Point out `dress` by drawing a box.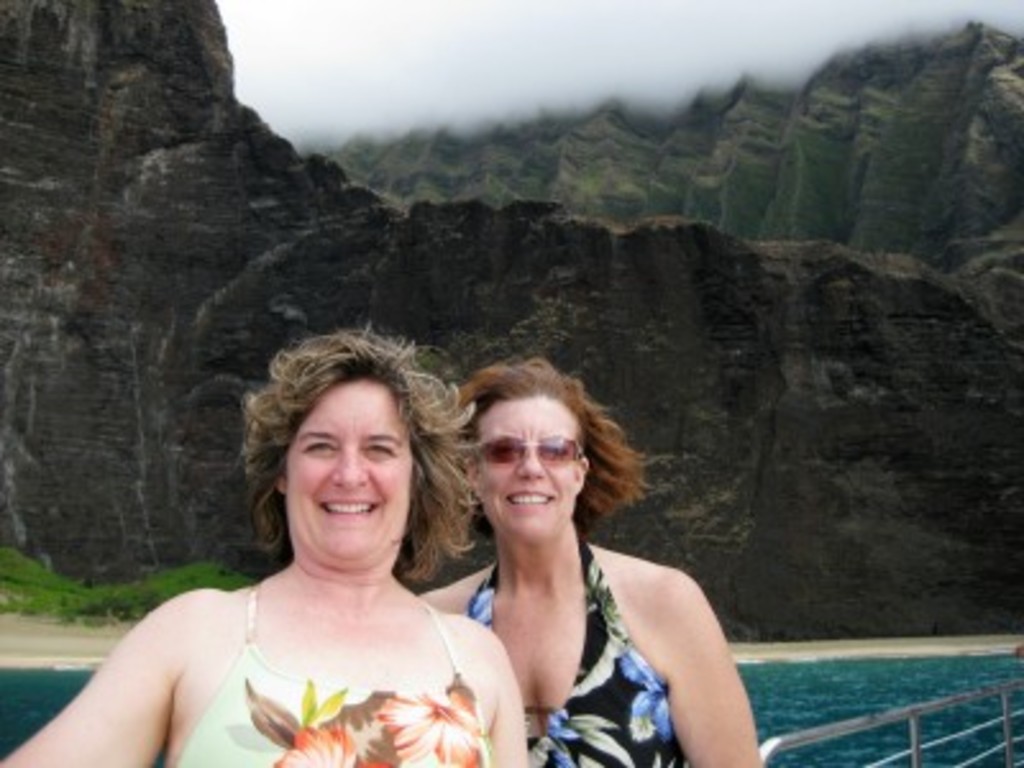
<box>463,538,684,765</box>.
